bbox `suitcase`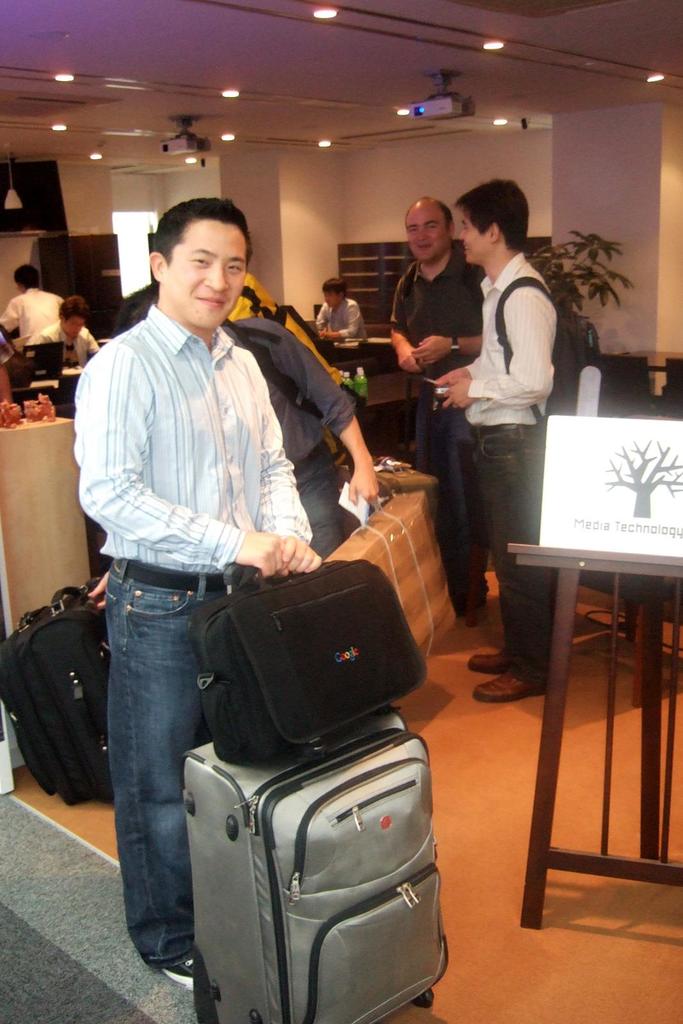
box(179, 561, 447, 1023)
